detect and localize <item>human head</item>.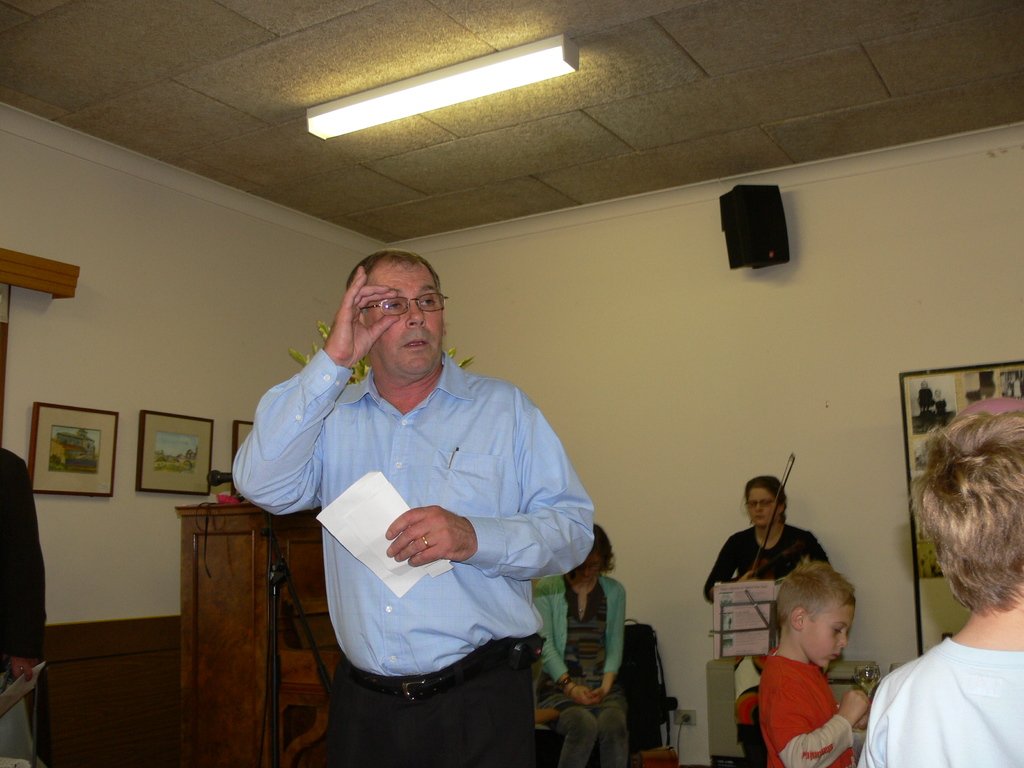
Localized at (920,404,1023,605).
